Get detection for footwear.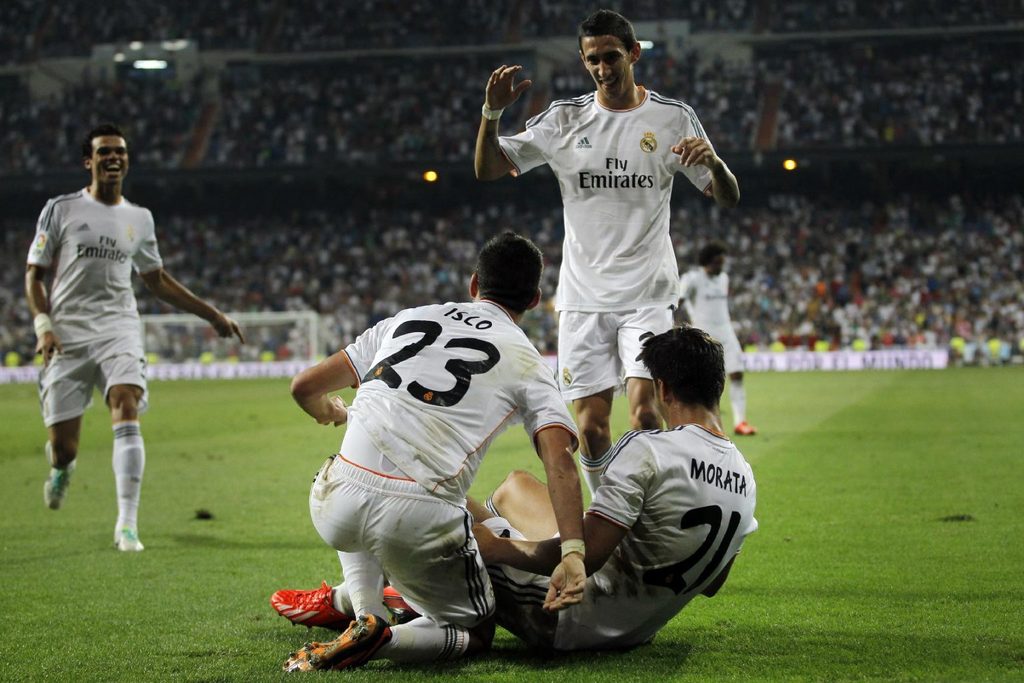
Detection: box(40, 467, 70, 509).
